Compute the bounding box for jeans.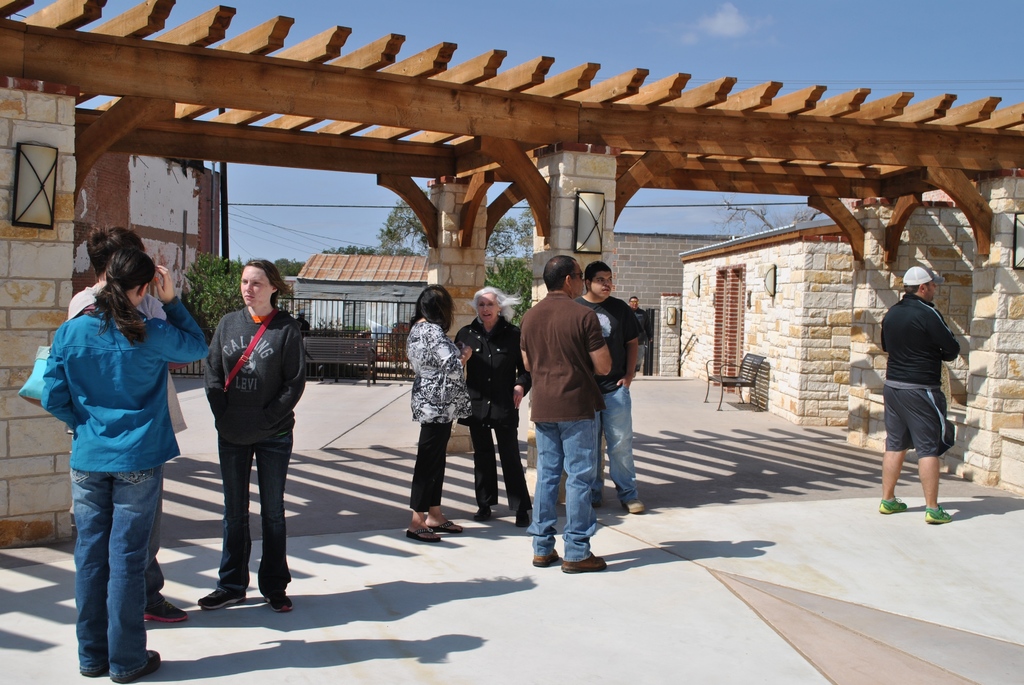
{"left": 214, "top": 420, "right": 296, "bottom": 592}.
